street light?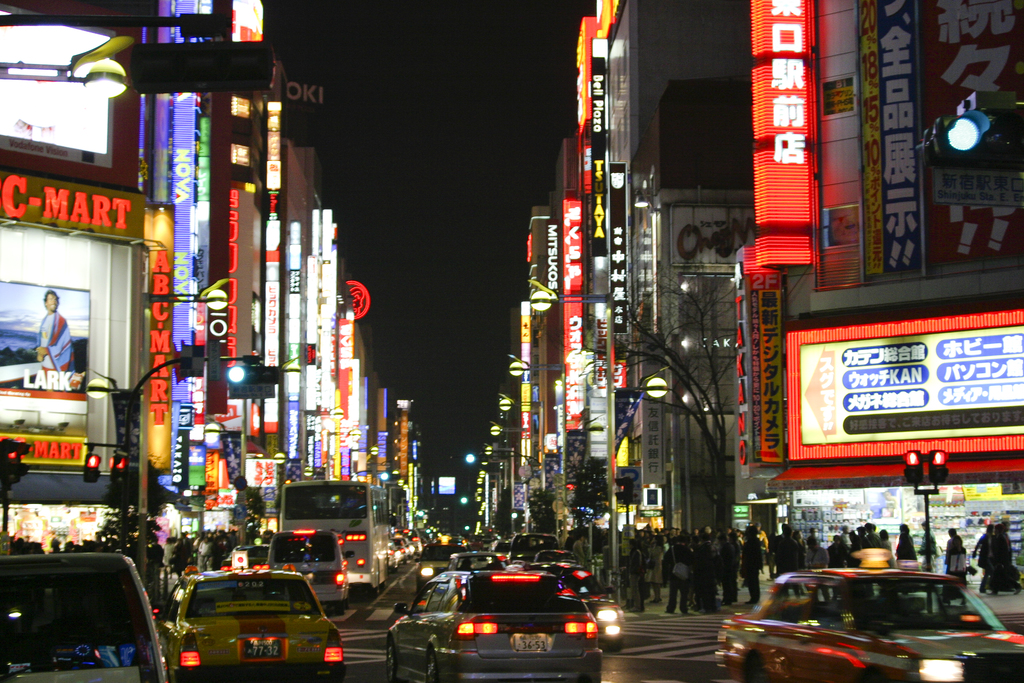
0/34/140/109
